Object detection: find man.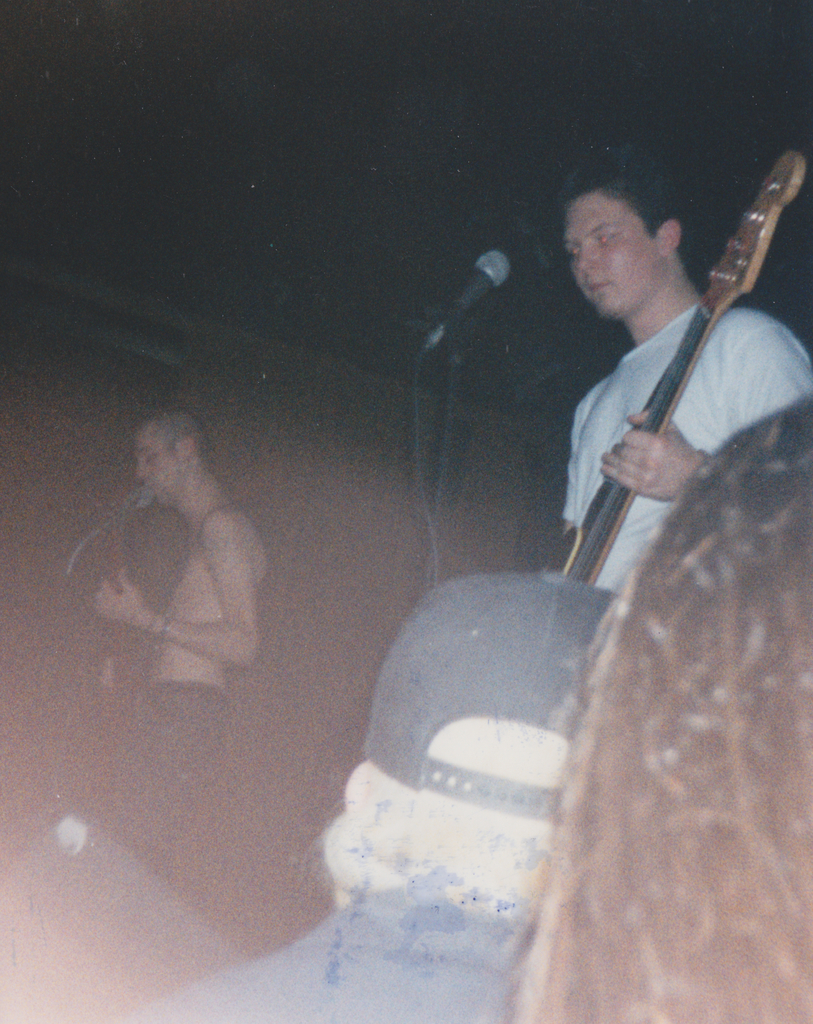
{"left": 116, "top": 568, "right": 629, "bottom": 1023}.
